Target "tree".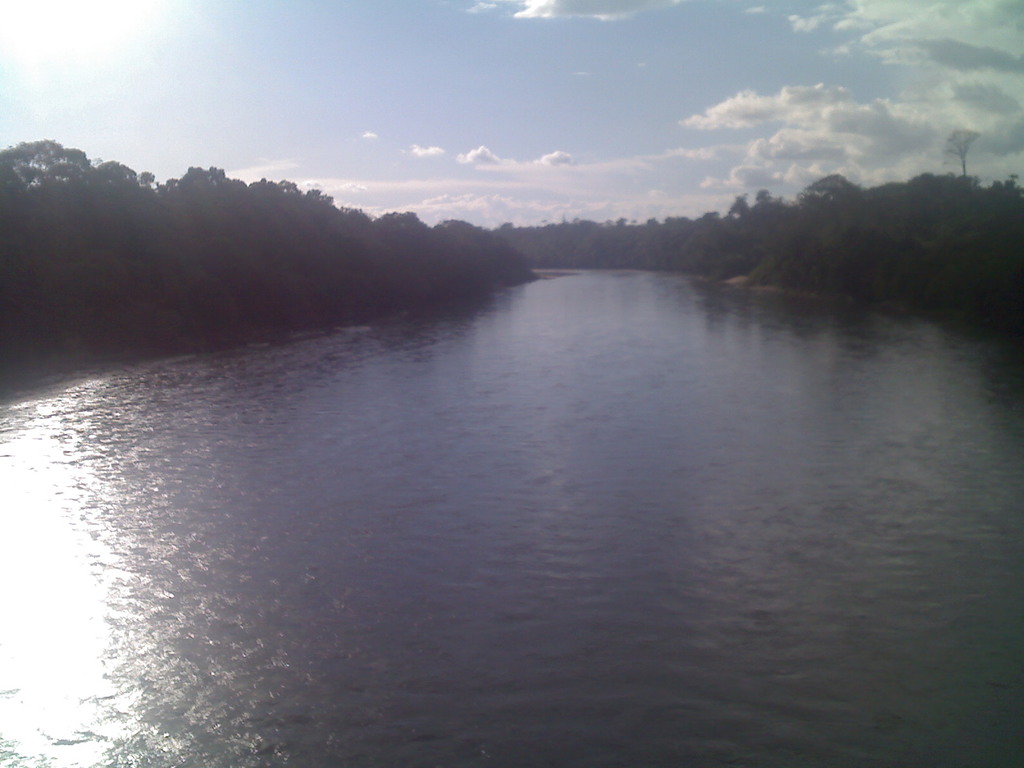
Target region: locate(187, 166, 248, 259).
